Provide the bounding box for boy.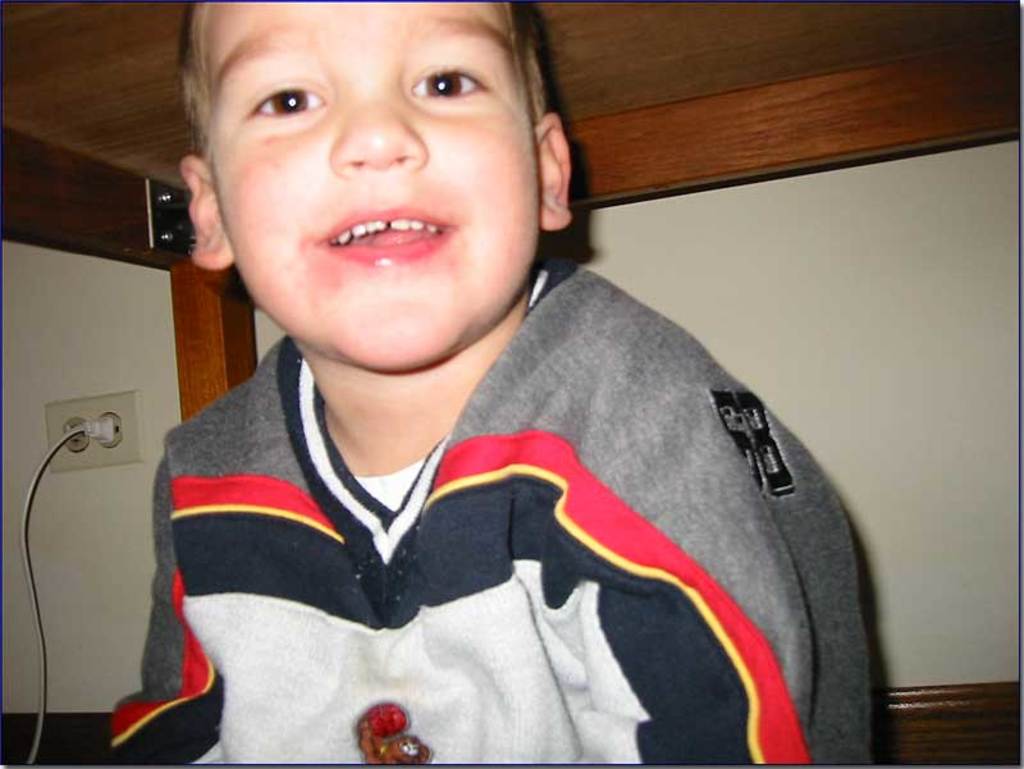
[left=131, top=0, right=803, bottom=768].
